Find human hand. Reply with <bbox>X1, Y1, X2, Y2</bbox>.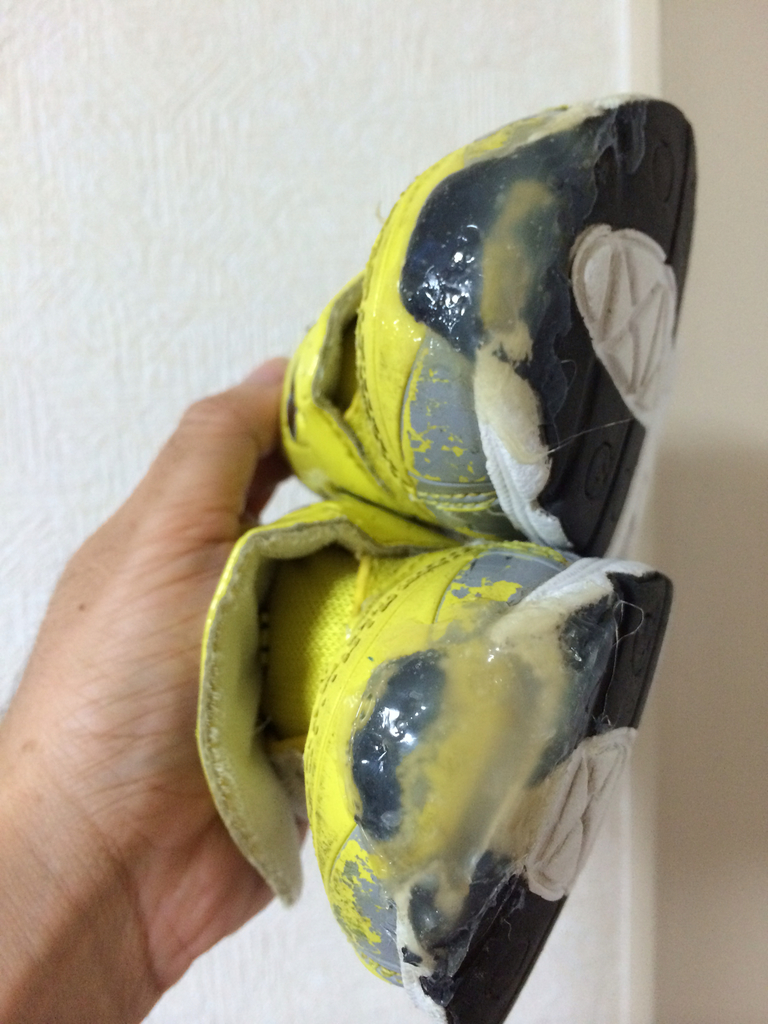
<bbox>0, 352, 310, 1000</bbox>.
